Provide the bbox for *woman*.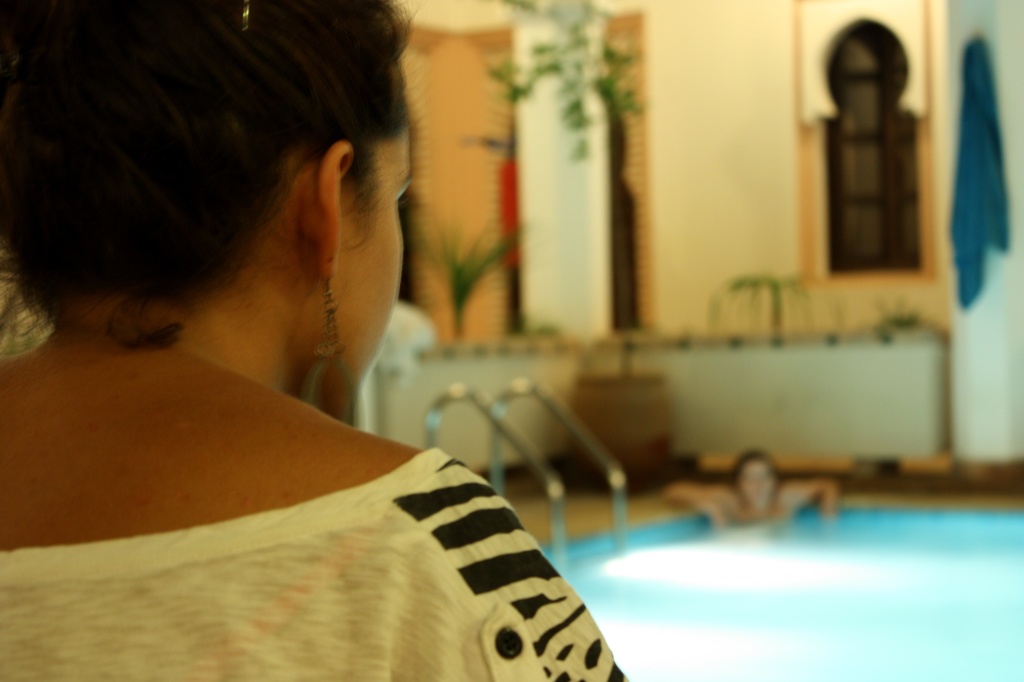
box(0, 0, 635, 681).
